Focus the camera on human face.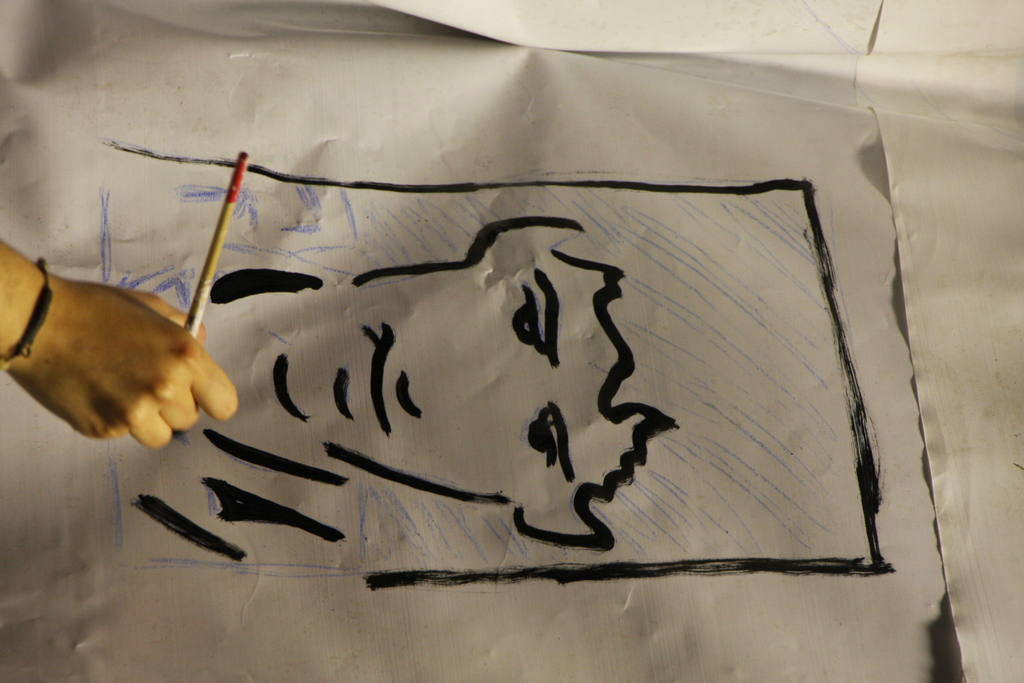
Focus region: rect(202, 215, 676, 550).
